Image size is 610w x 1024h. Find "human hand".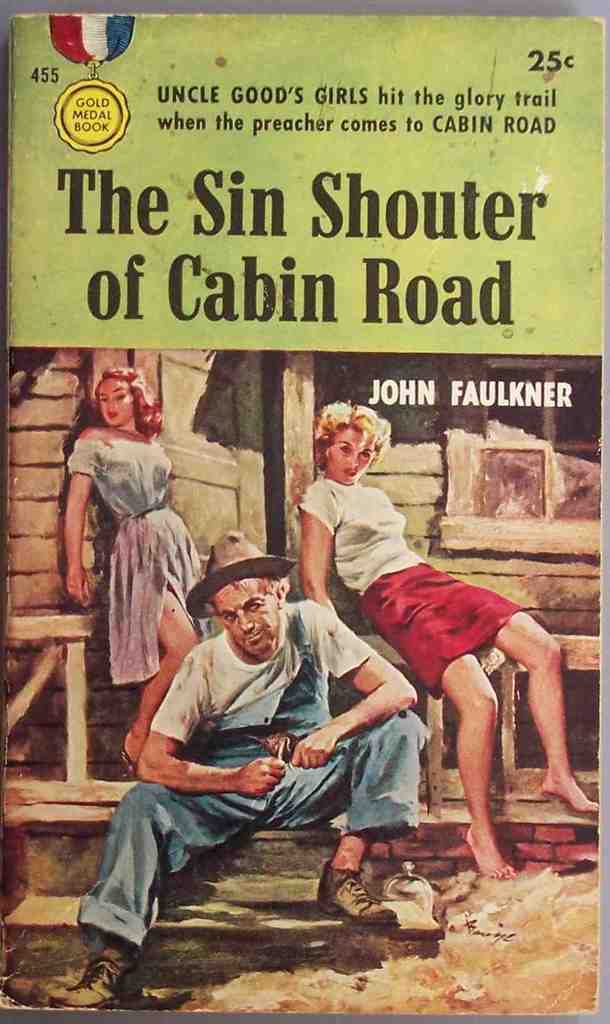
BBox(290, 727, 339, 772).
